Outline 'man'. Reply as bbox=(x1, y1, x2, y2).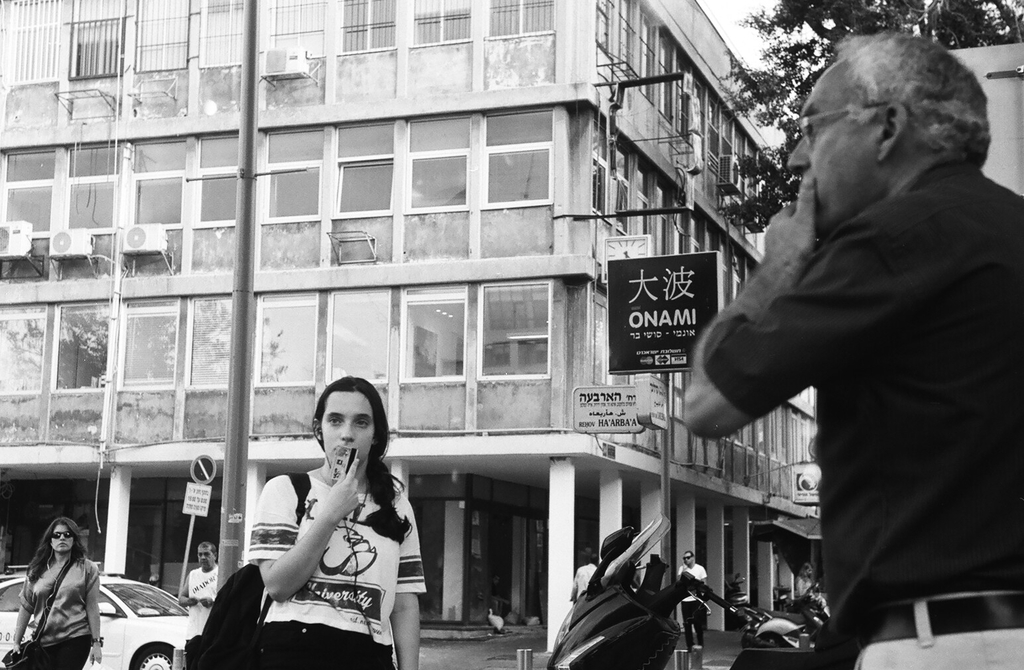
bbox=(681, 34, 1023, 669).
